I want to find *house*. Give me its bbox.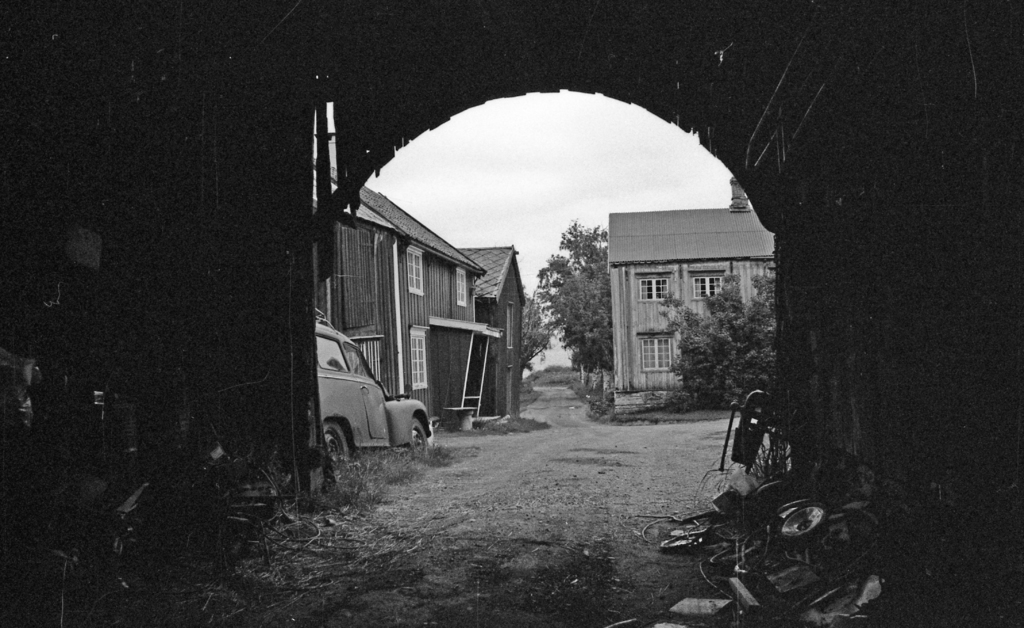
l=602, t=173, r=775, b=412.
